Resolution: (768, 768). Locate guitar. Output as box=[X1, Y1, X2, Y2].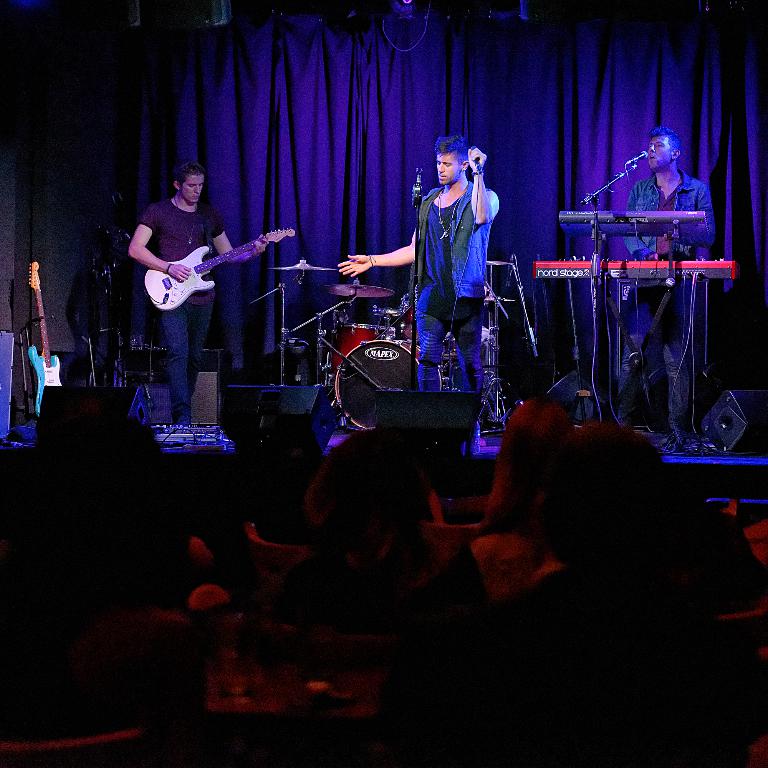
box=[26, 256, 68, 415].
